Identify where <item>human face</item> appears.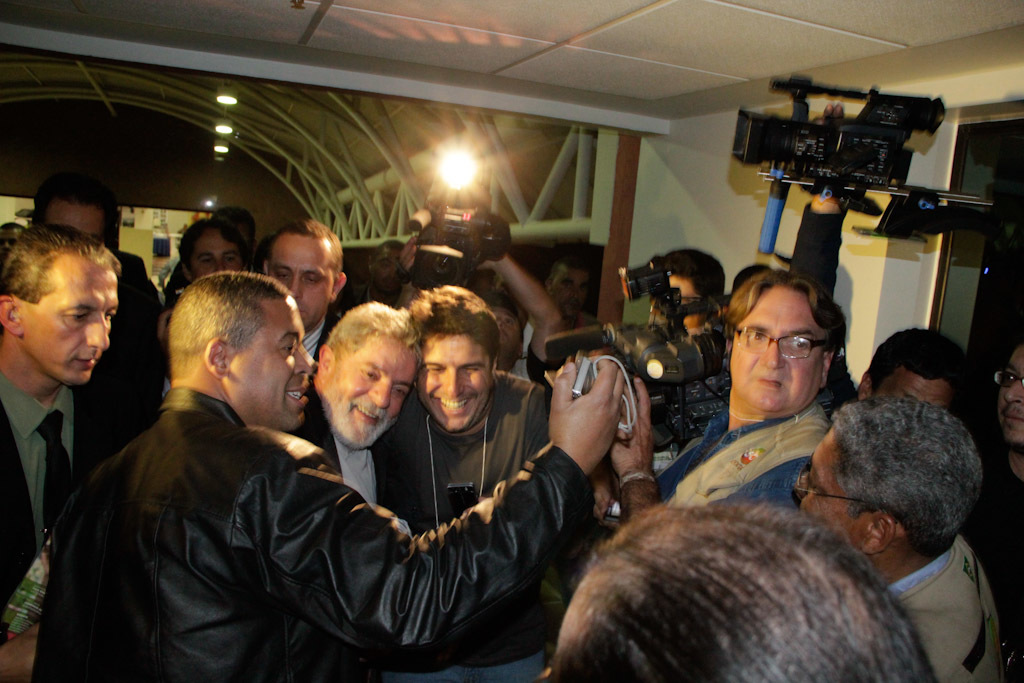
Appears at x1=493 y1=310 x2=520 y2=367.
